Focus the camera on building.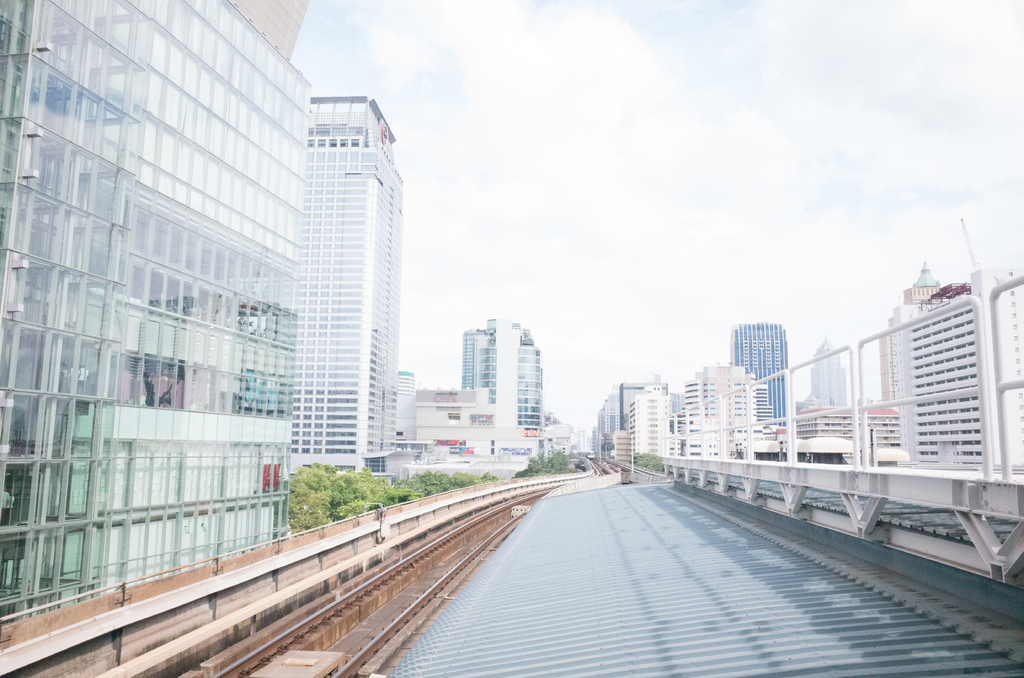
Focus region: pyautogui.locateOnScreen(595, 263, 1023, 467).
